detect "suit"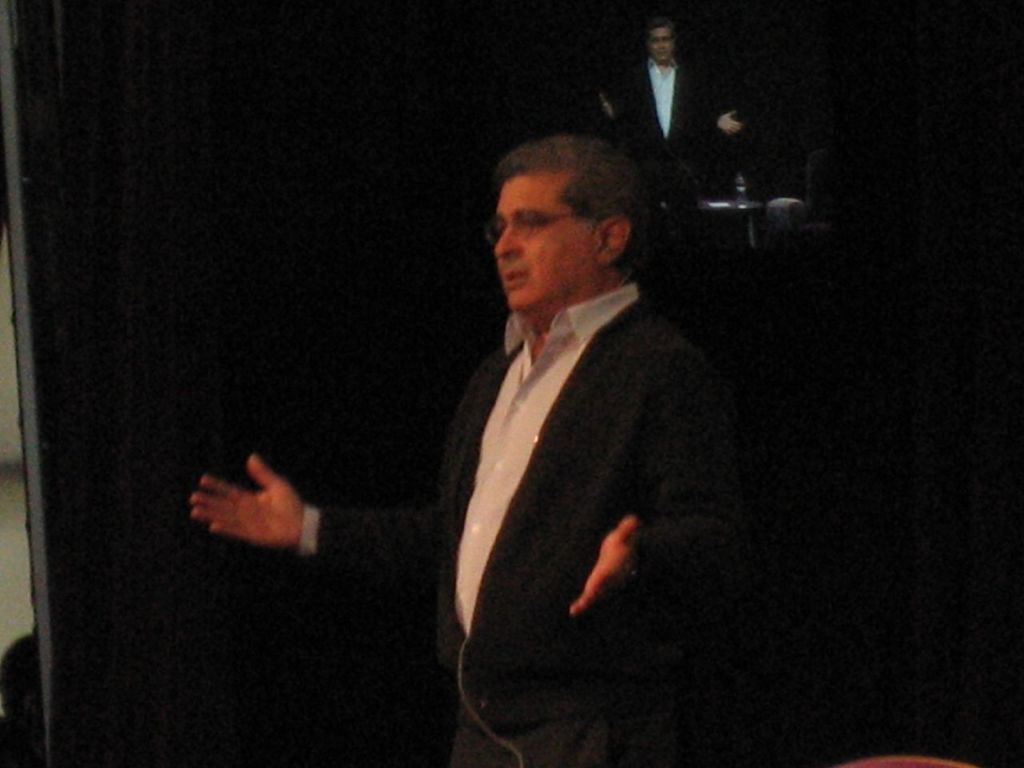
(294,276,766,767)
